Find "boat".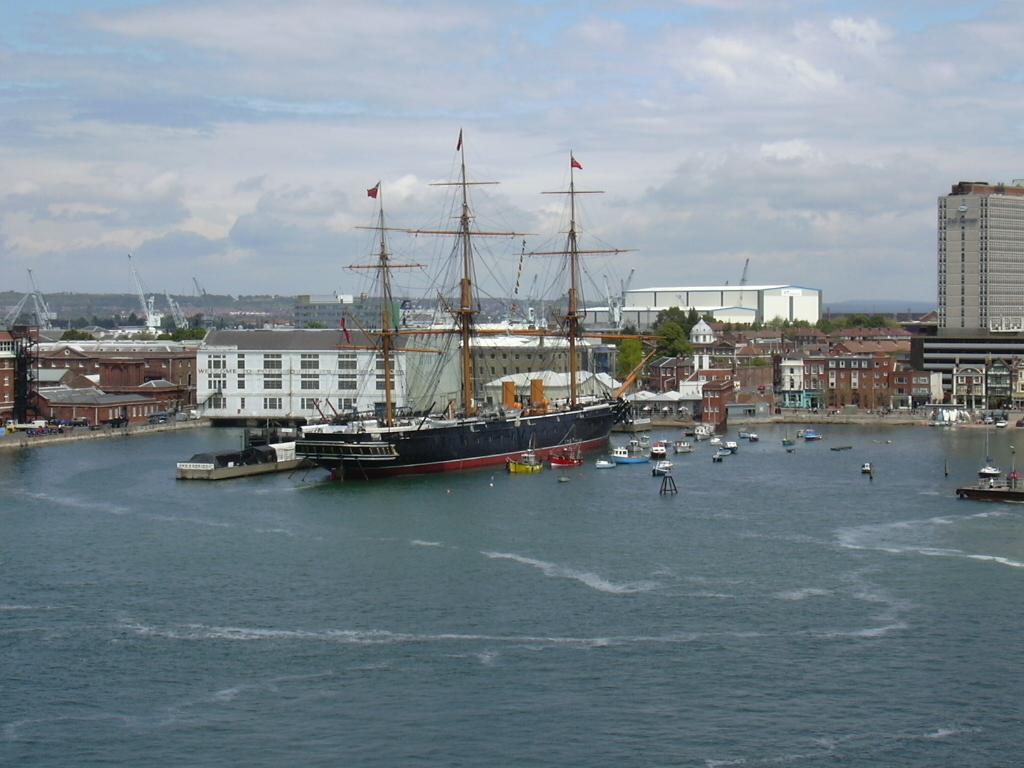
249,157,646,501.
